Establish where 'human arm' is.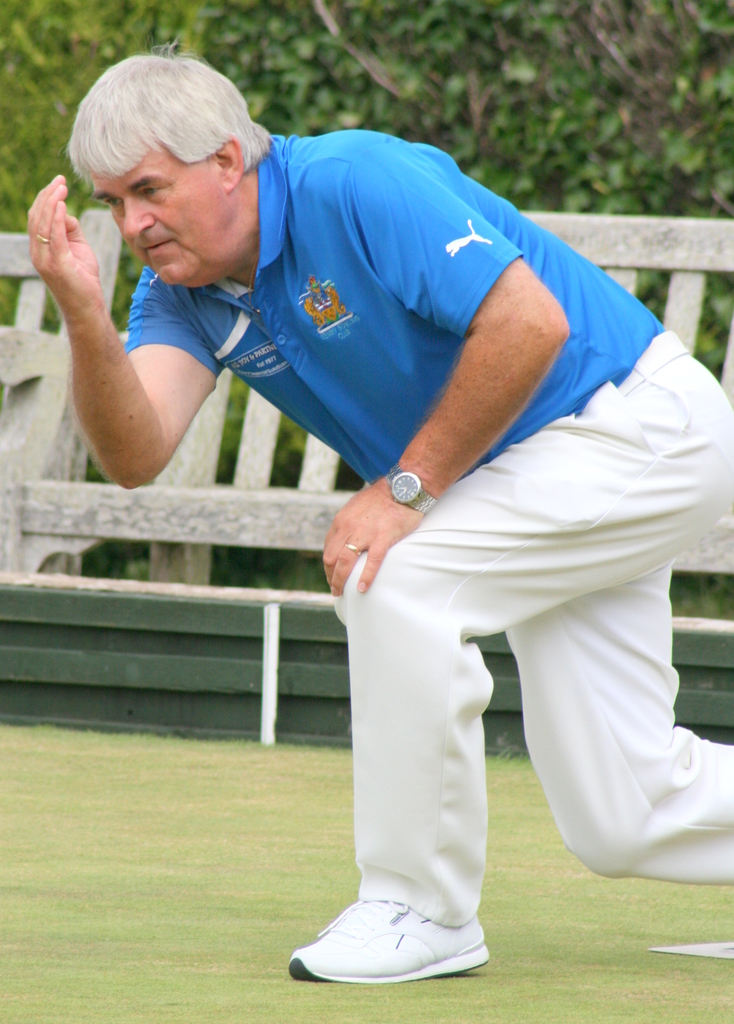
Established at [left=25, top=196, right=215, bottom=484].
